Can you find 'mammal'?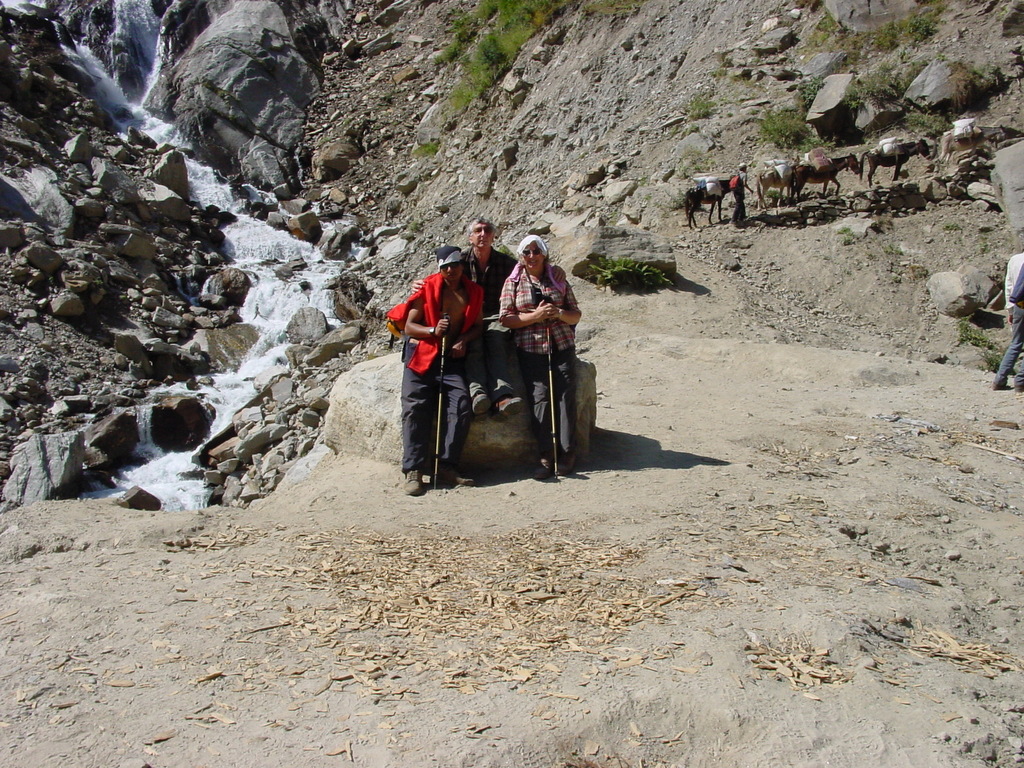
Yes, bounding box: (x1=936, y1=124, x2=1011, y2=173).
